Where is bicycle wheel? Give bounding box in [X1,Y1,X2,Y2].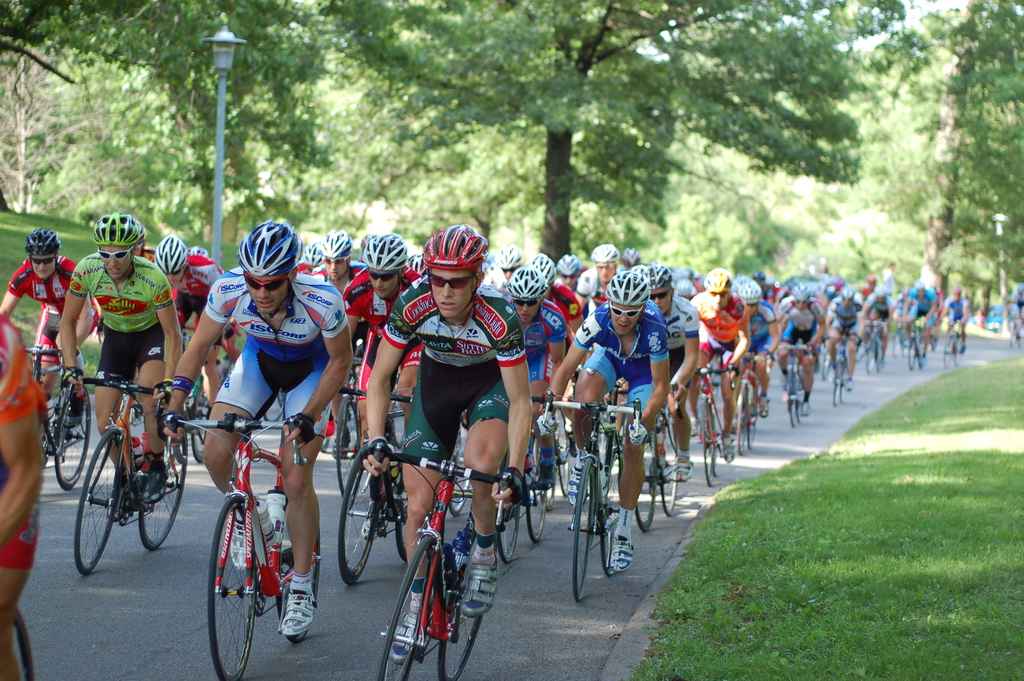
[659,432,677,515].
